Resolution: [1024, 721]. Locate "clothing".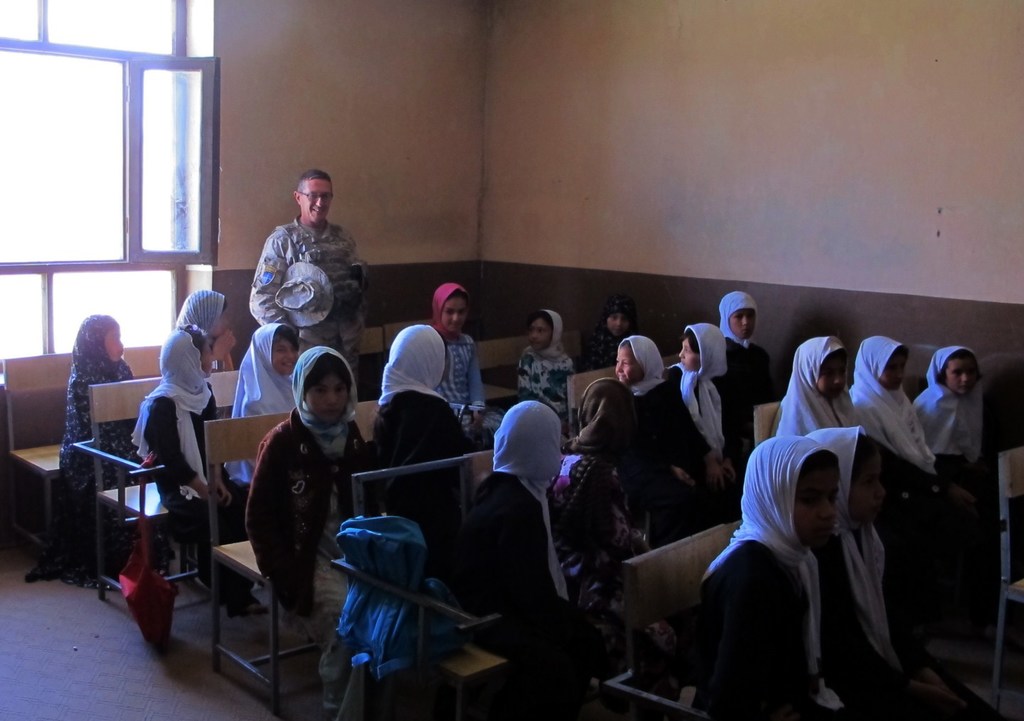
bbox=(917, 346, 988, 479).
